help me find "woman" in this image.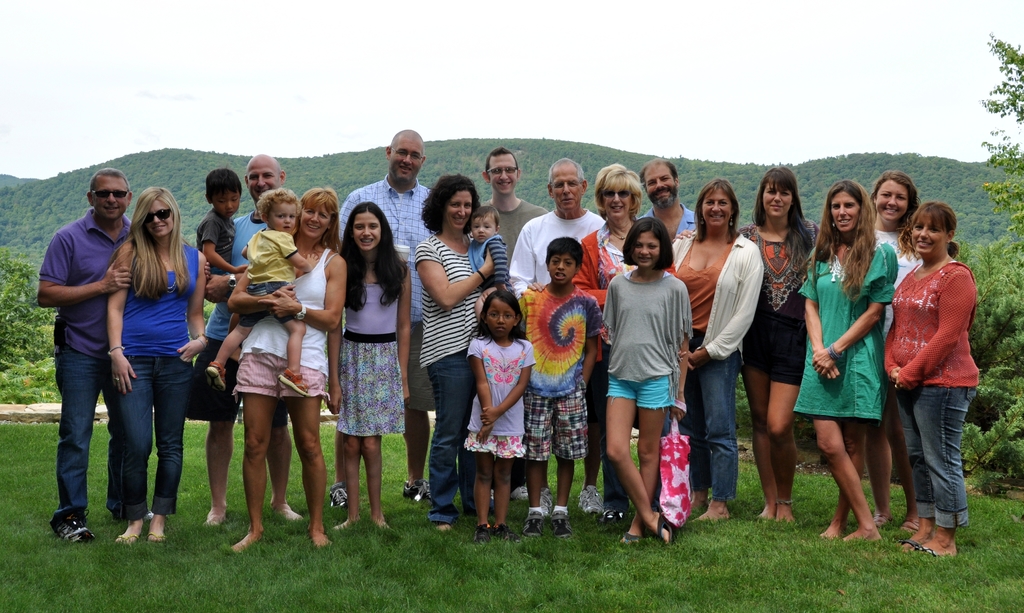
Found it: (left=737, top=164, right=819, bottom=520).
